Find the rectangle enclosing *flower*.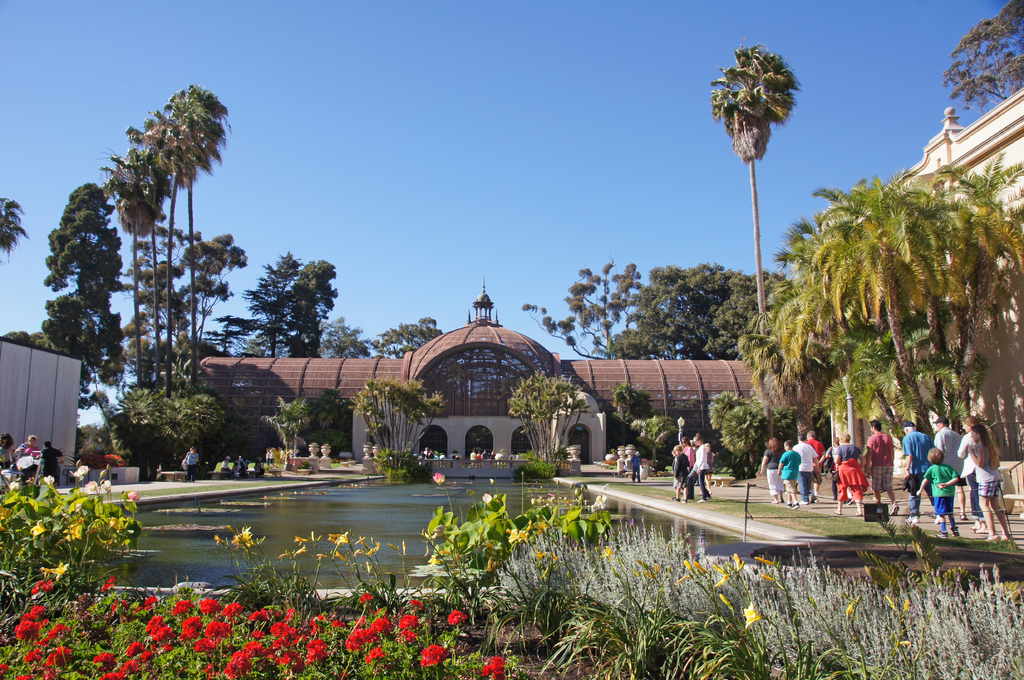
bbox=[104, 450, 128, 471].
